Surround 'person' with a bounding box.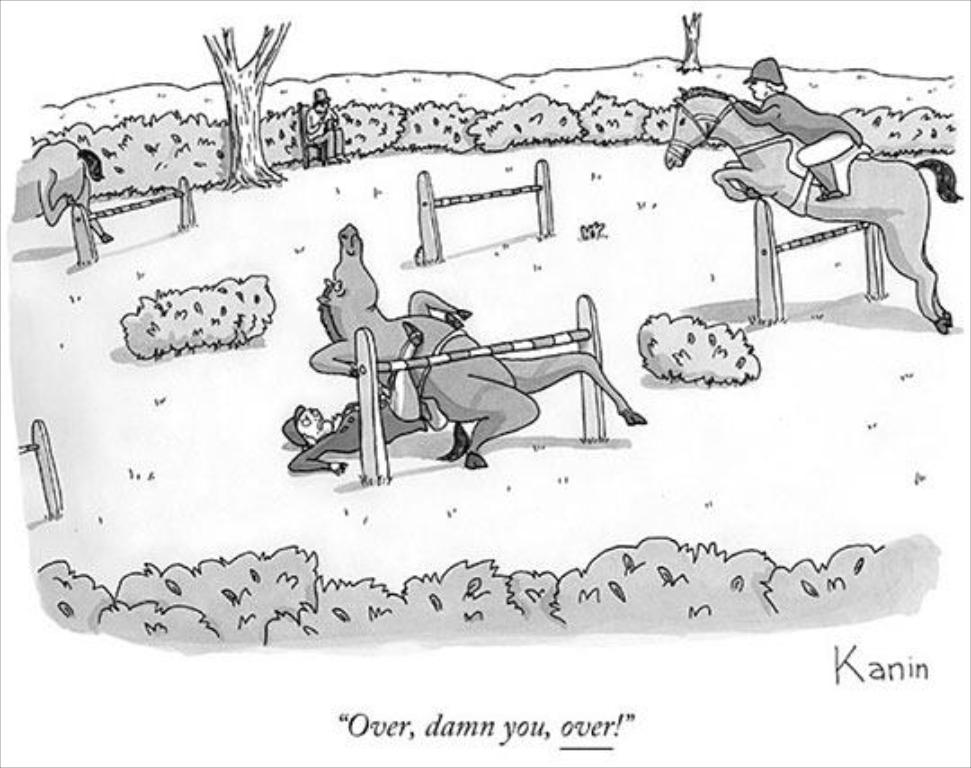
[302,83,349,164].
